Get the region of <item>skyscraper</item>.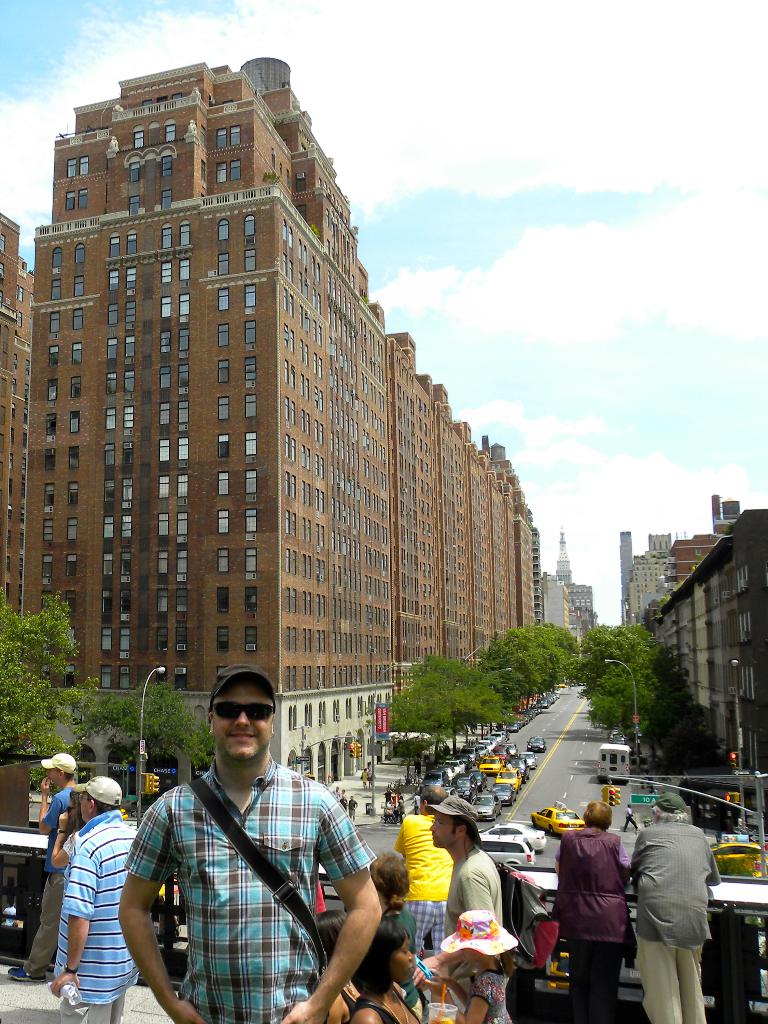
(555, 535, 568, 586).
